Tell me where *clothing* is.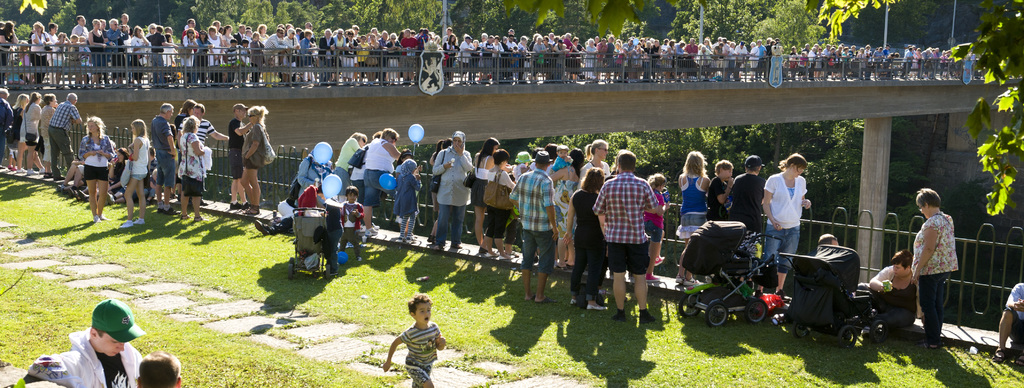
*clothing* is at x1=53 y1=97 x2=77 y2=167.
